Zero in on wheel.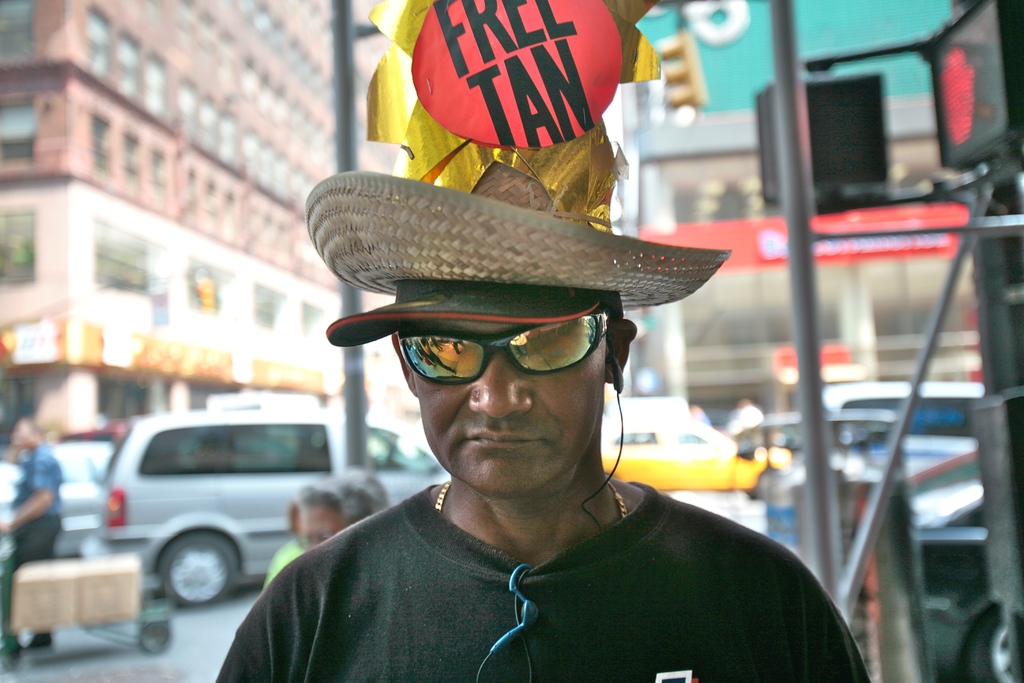
Zeroed in: (160, 531, 240, 604).
